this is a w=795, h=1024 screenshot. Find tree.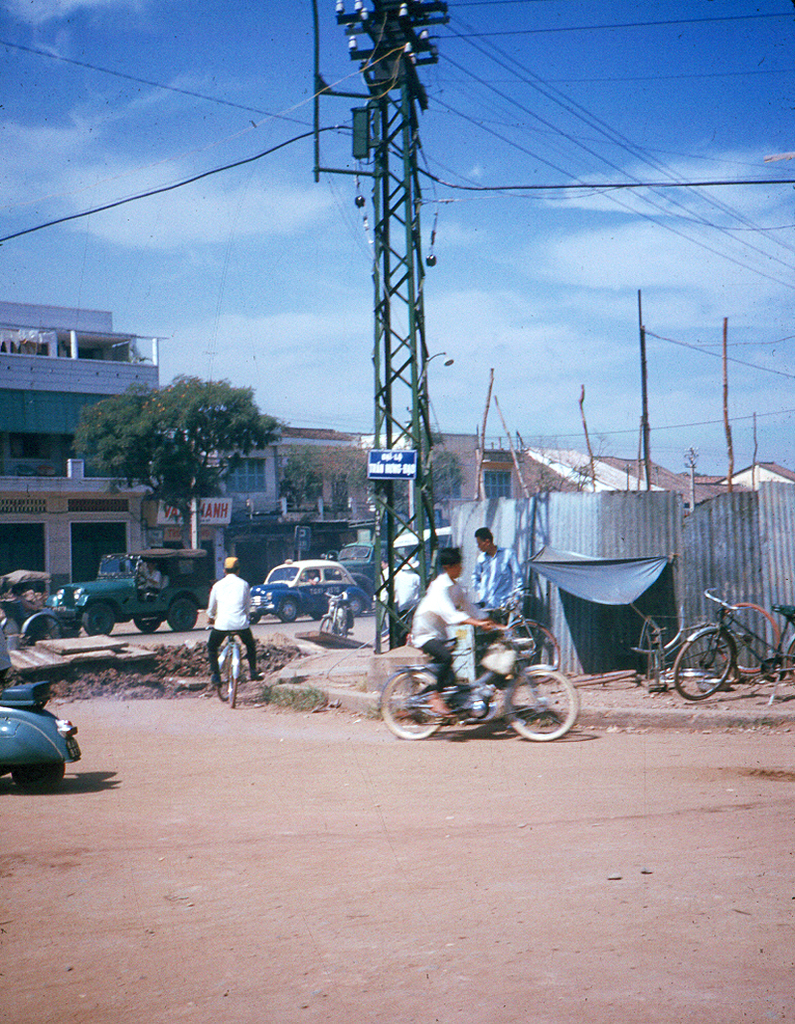
Bounding box: 282 445 384 512.
